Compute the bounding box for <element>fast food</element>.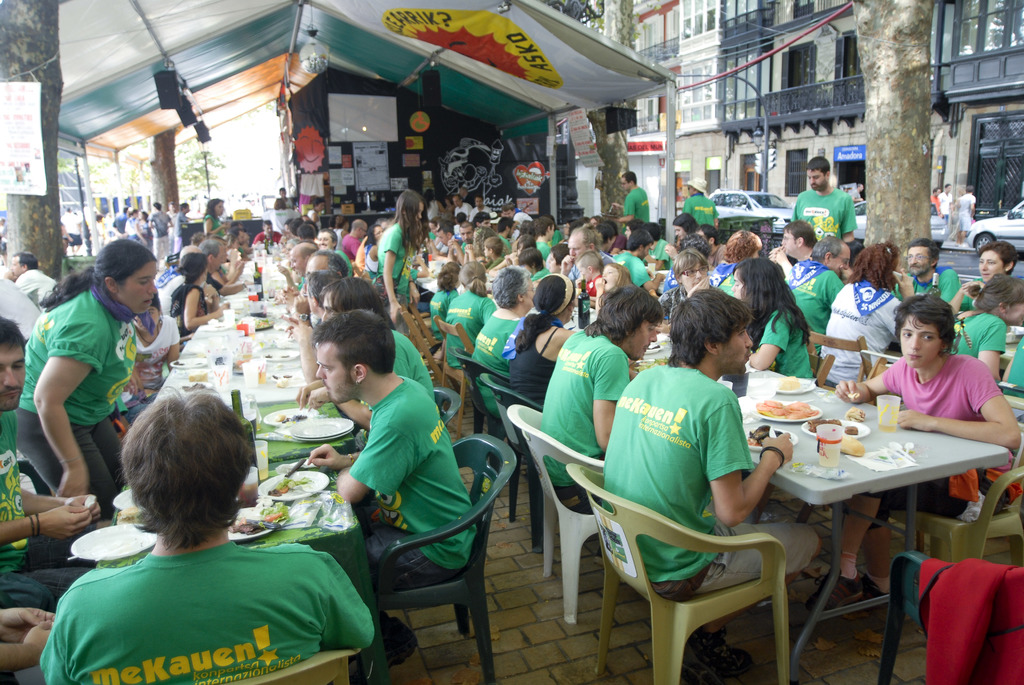
{"x1": 634, "y1": 355, "x2": 665, "y2": 374}.
